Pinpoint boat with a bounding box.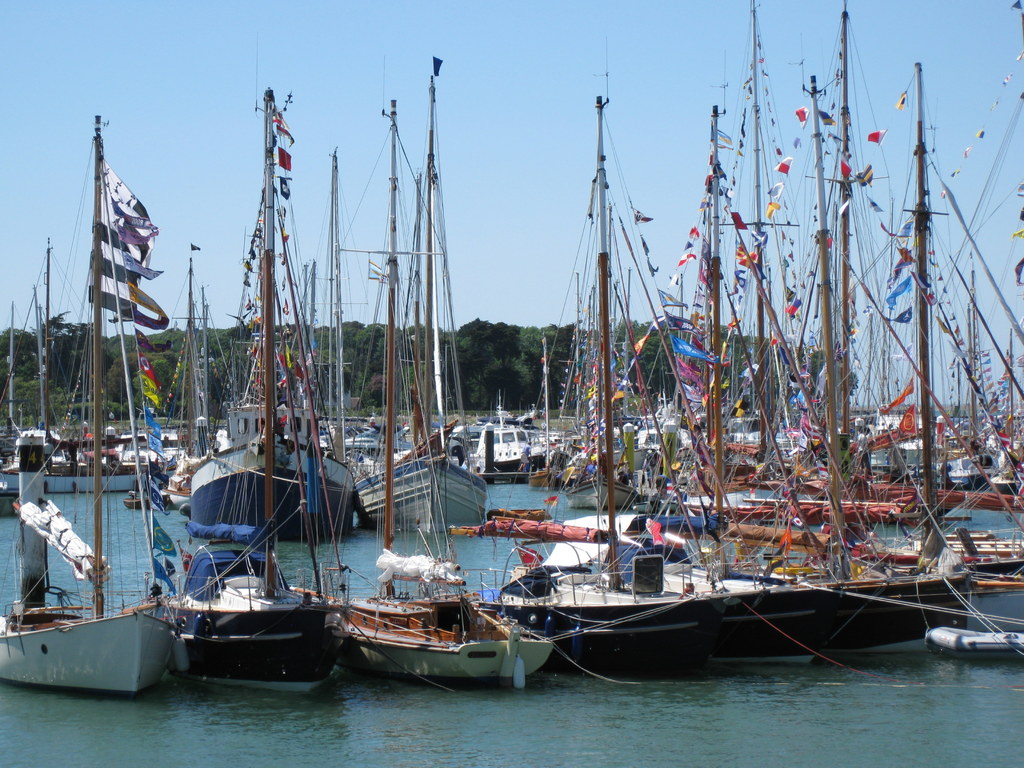
left=0, top=109, right=188, bottom=691.
